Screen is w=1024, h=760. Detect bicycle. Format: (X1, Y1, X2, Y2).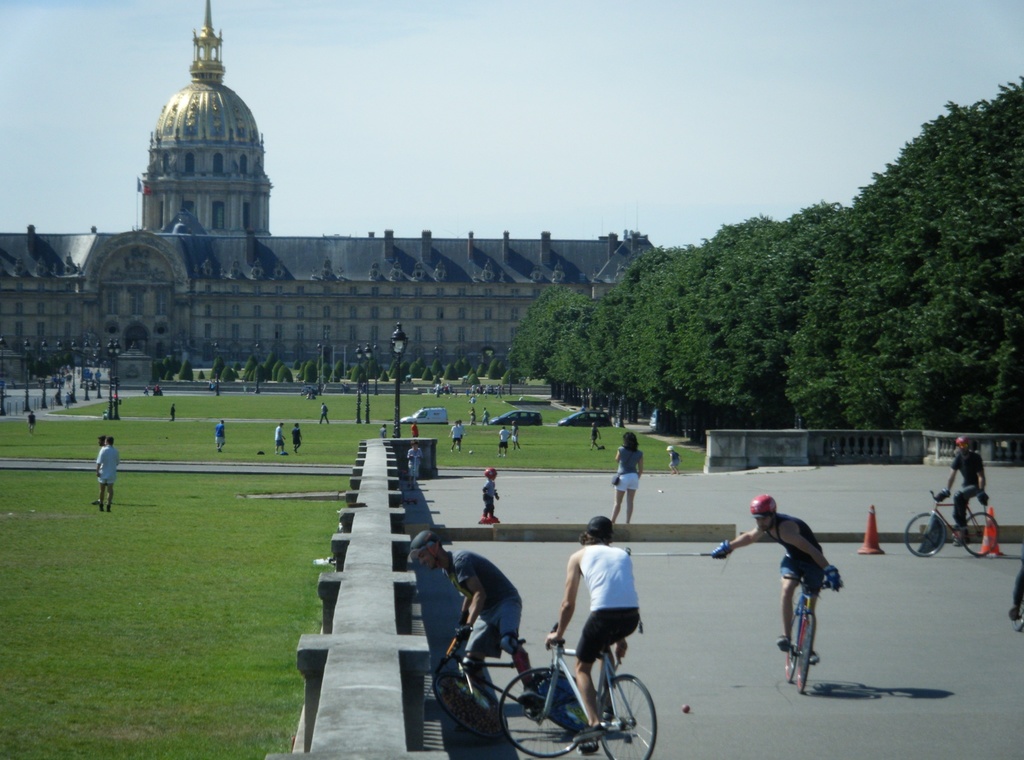
(428, 622, 559, 735).
